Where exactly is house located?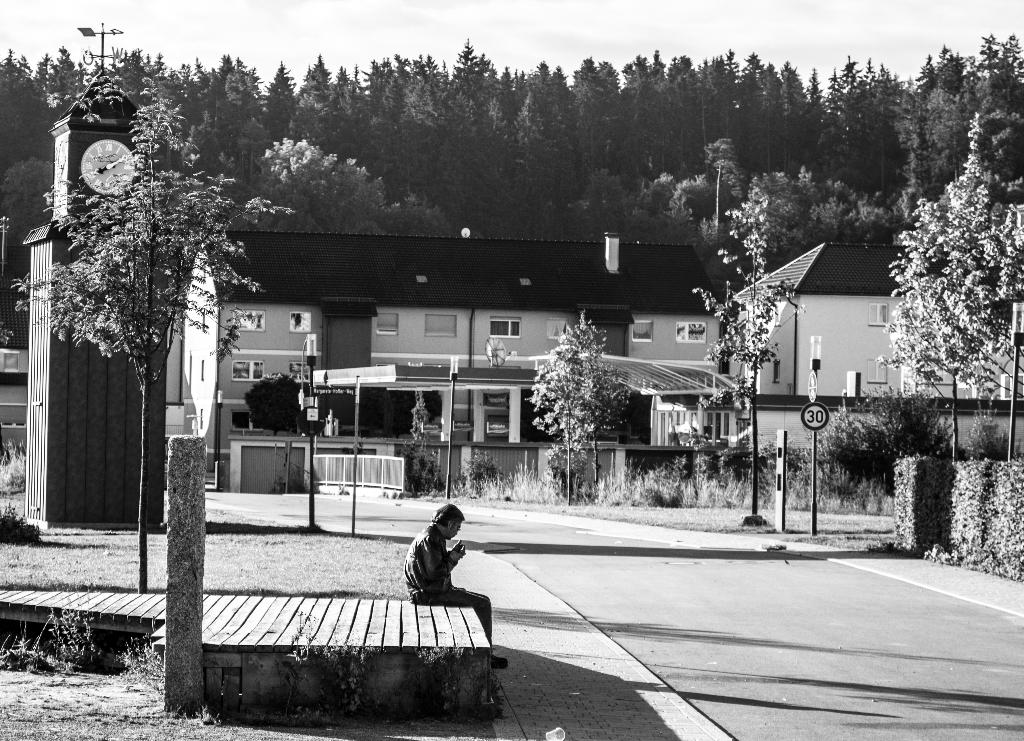
Its bounding box is left=0, top=244, right=42, bottom=459.
